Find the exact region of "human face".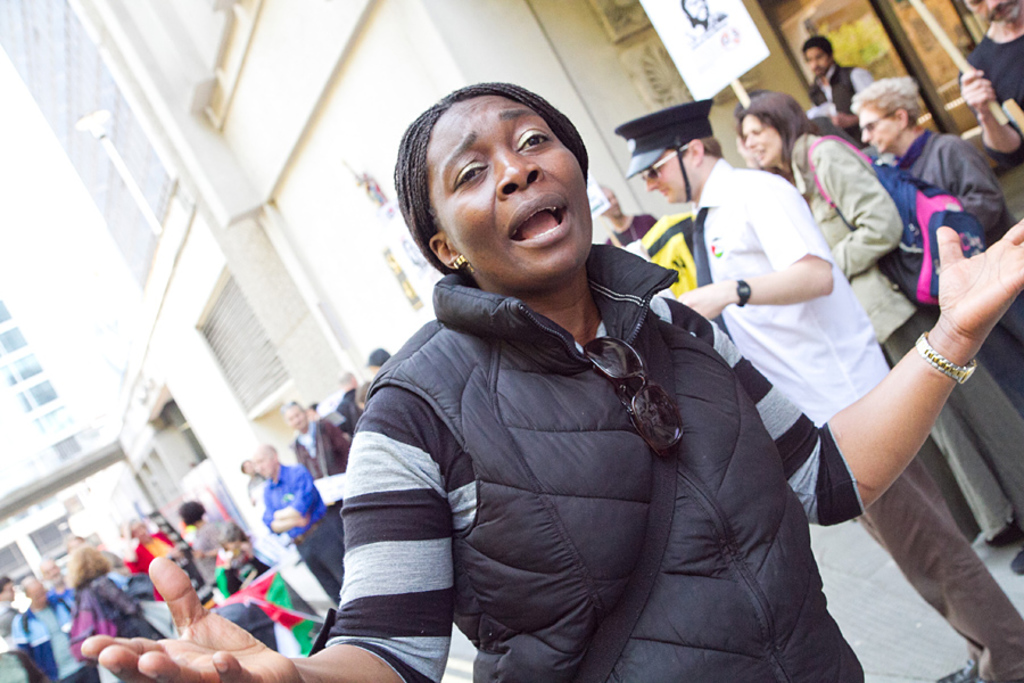
Exact region: Rect(741, 115, 778, 166).
